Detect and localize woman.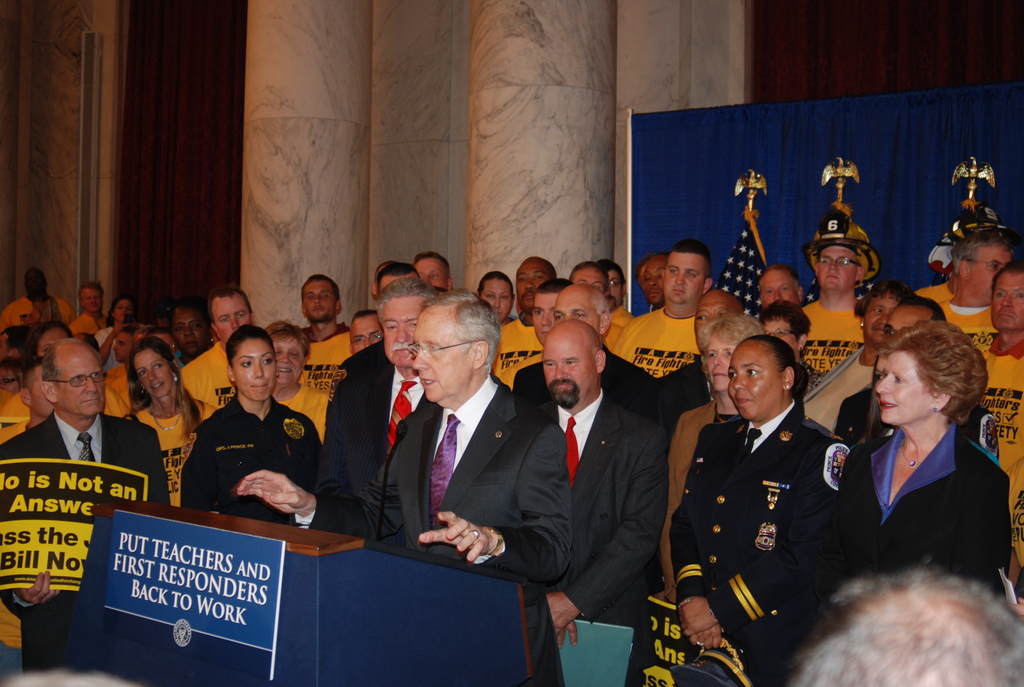
Localized at 175 329 321 535.
